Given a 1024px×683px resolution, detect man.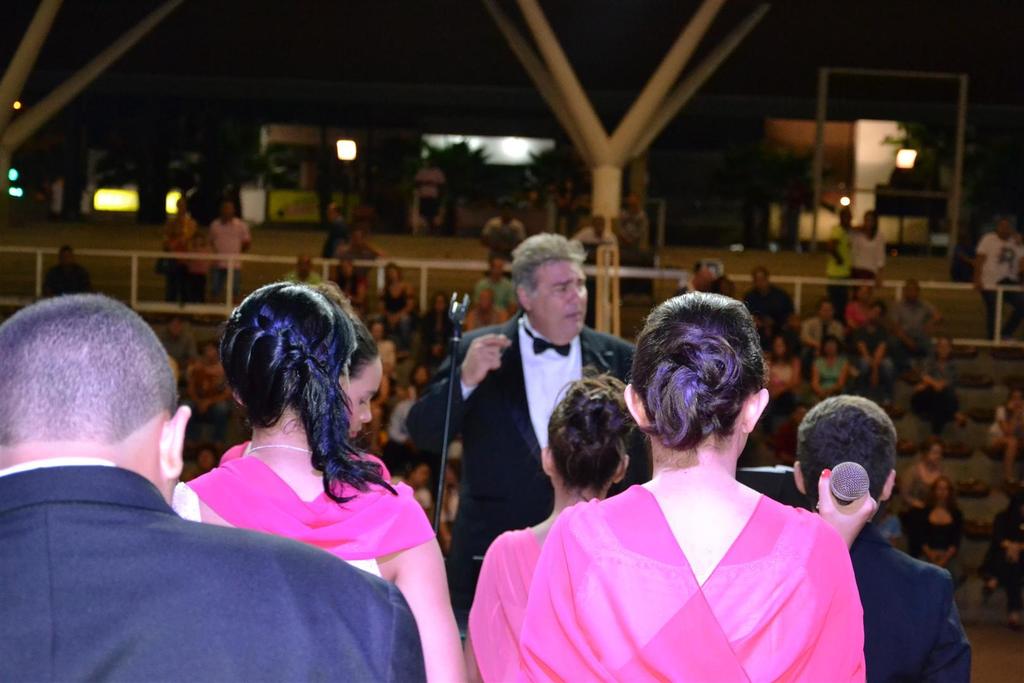
(x1=980, y1=217, x2=1023, y2=339).
